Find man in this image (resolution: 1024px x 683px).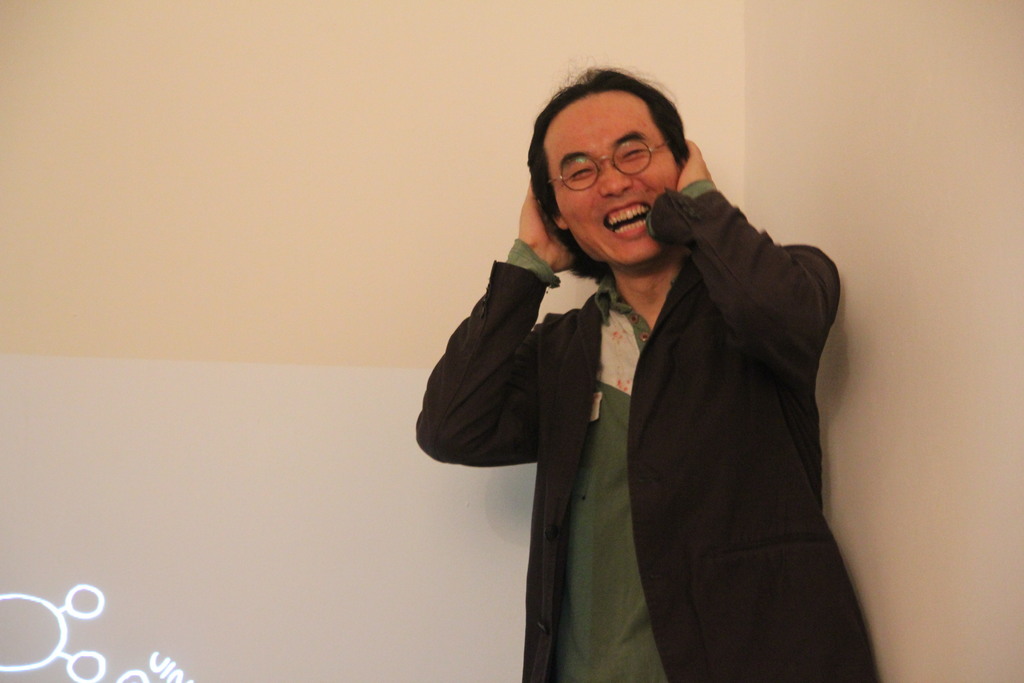
411 58 877 682.
